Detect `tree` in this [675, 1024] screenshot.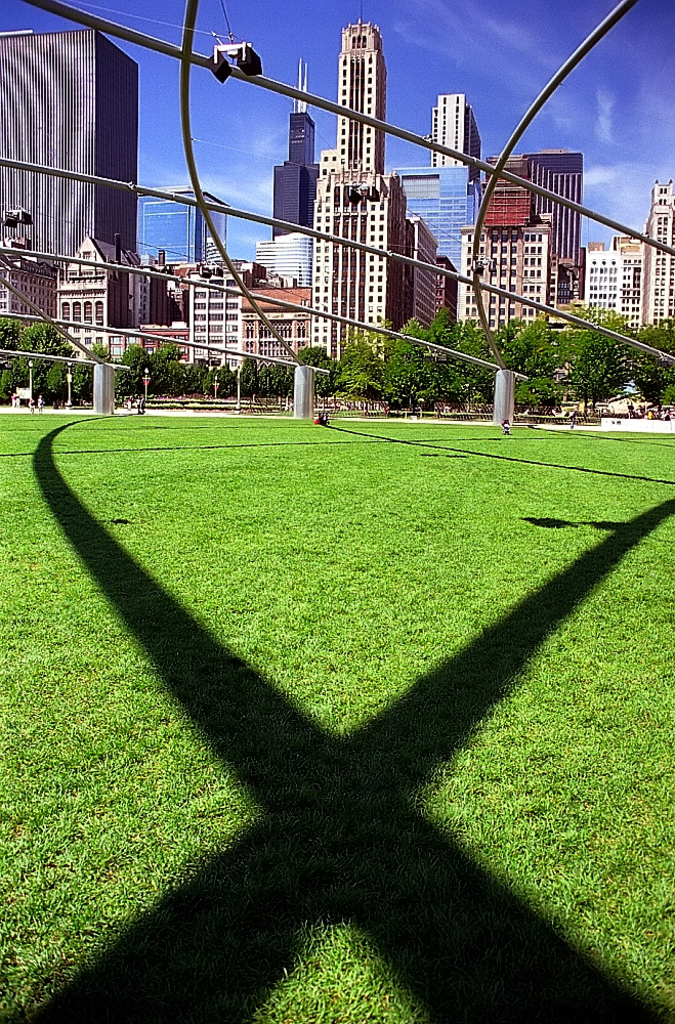
Detection: {"left": 149, "top": 348, "right": 189, "bottom": 399}.
